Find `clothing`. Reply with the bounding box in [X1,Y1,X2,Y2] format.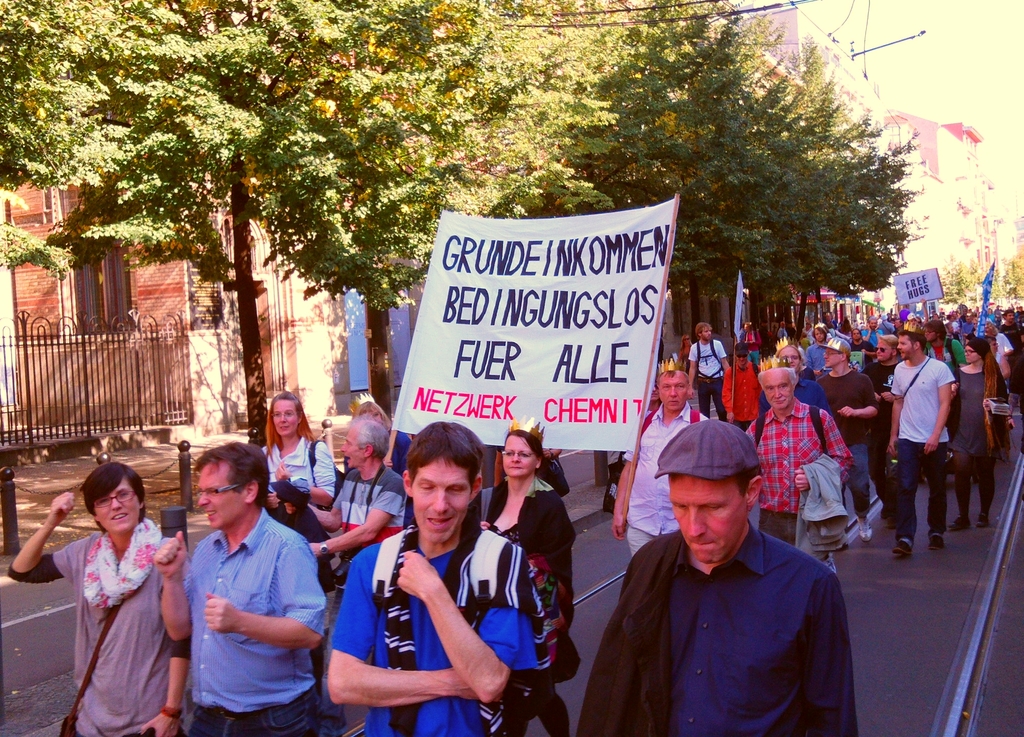
[575,520,860,736].
